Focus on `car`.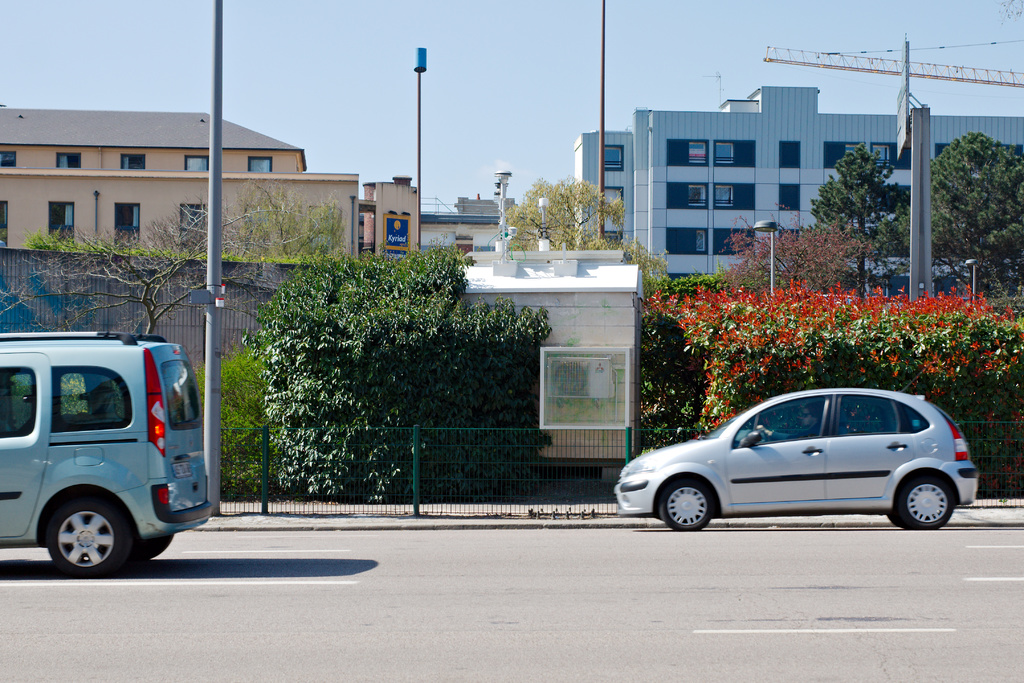
Focused at bbox=(612, 366, 982, 528).
